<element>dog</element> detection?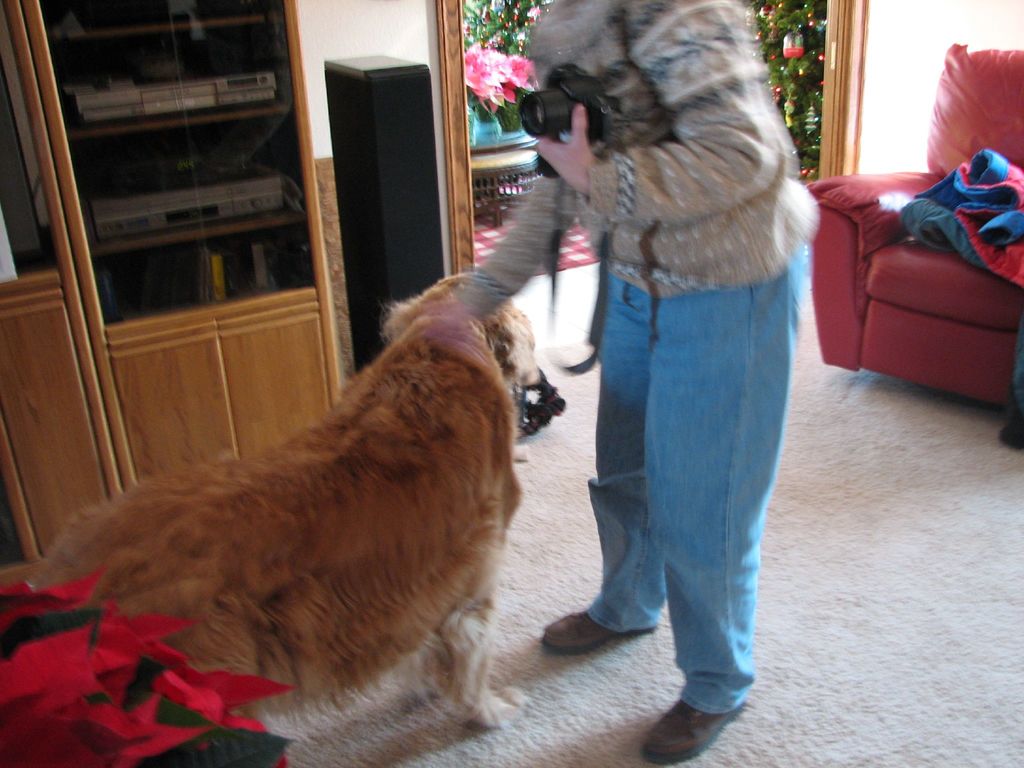
bbox=[28, 271, 535, 737]
